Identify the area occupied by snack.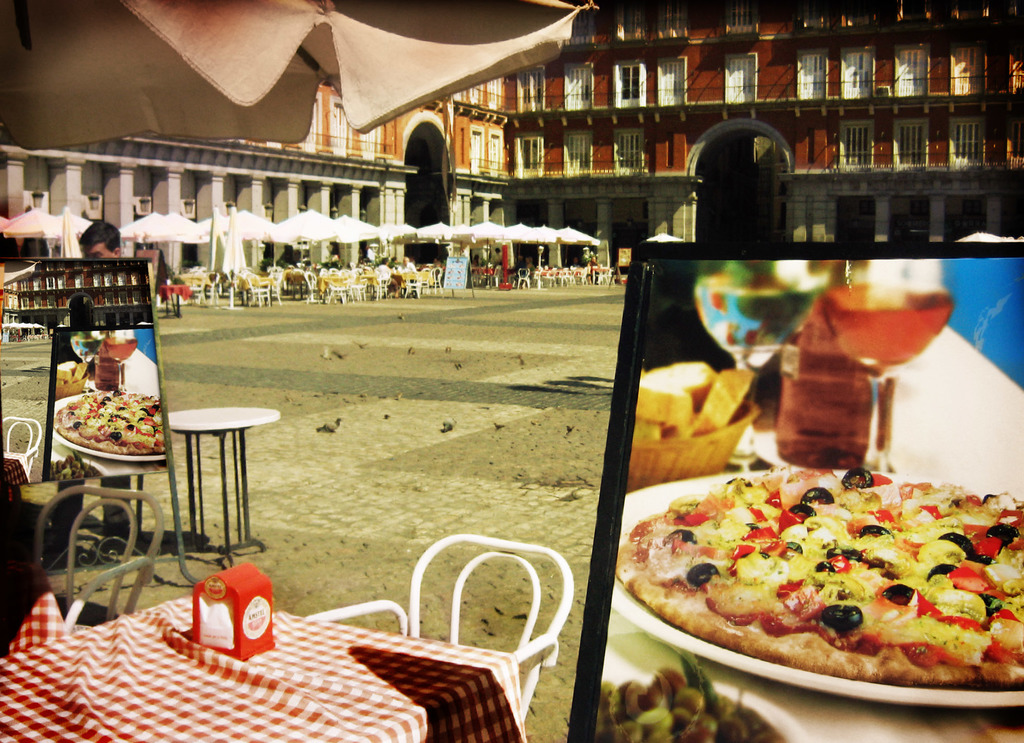
Area: region(616, 460, 1023, 682).
